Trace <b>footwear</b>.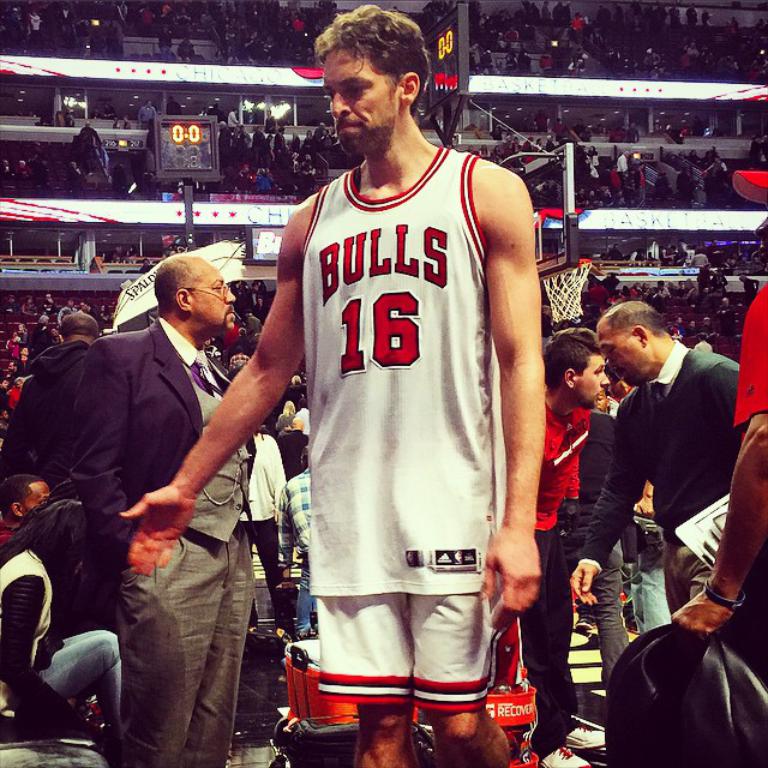
Traced to box=[278, 626, 294, 641].
